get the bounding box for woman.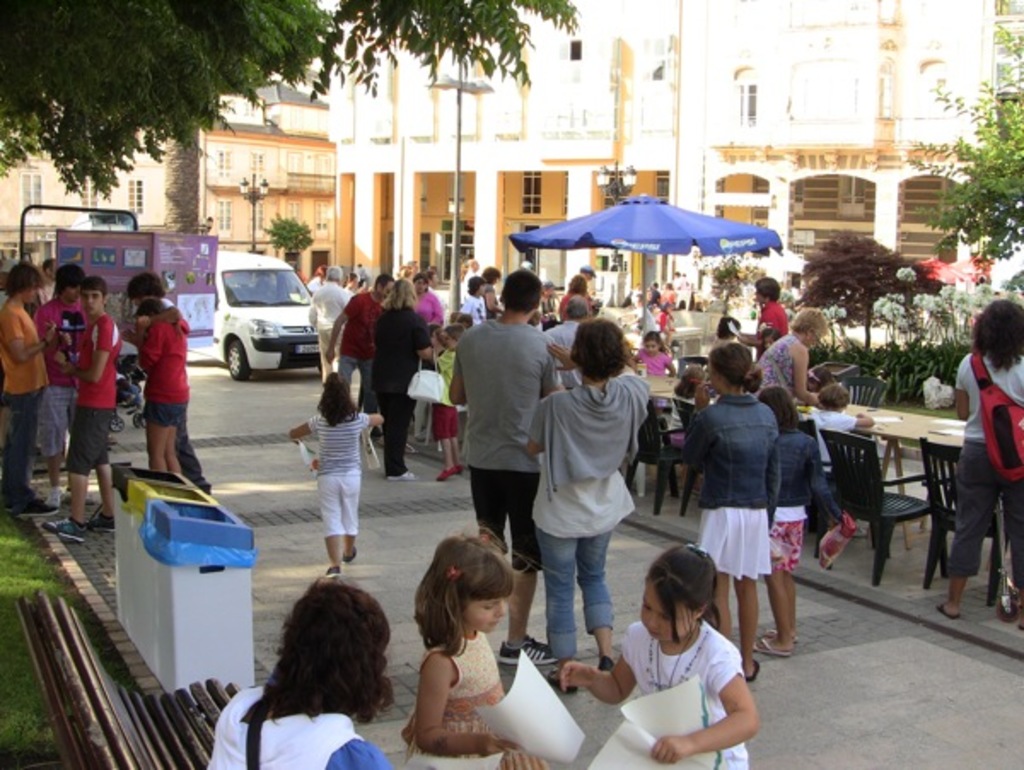
201:582:394:768.
